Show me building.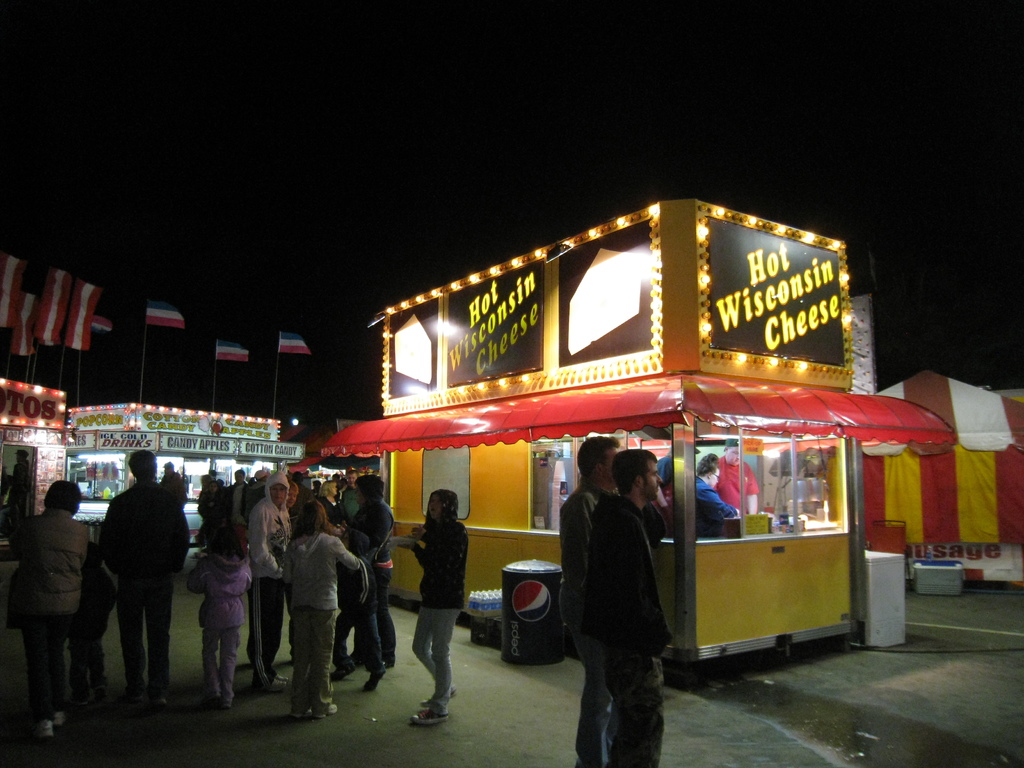
building is here: {"x1": 0, "y1": 380, "x2": 67, "y2": 519}.
